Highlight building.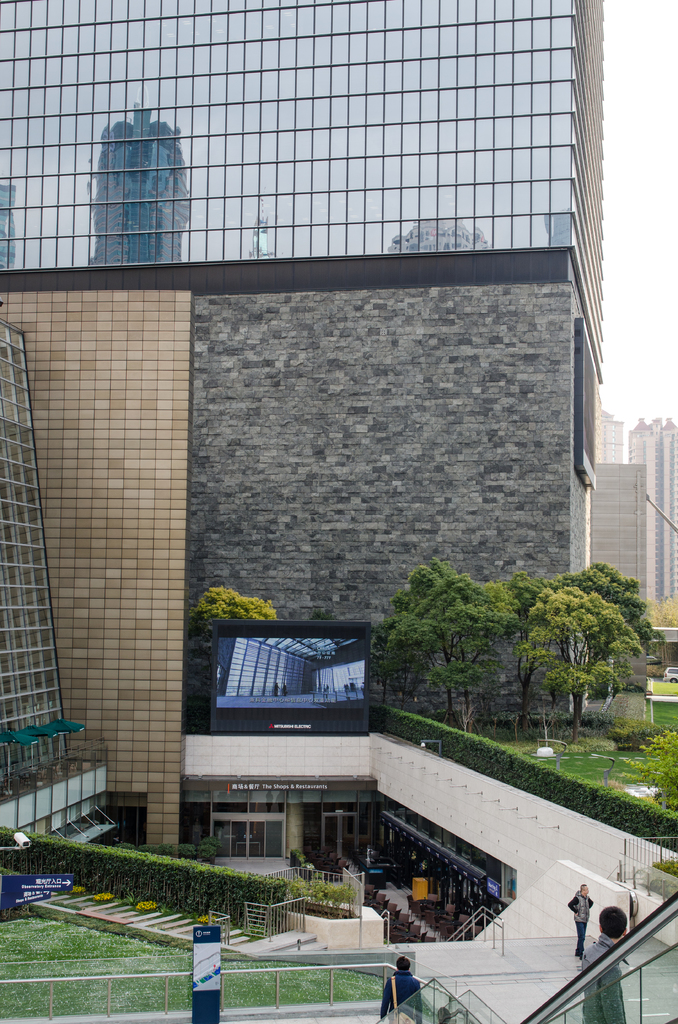
Highlighted region: locate(0, 0, 604, 724).
